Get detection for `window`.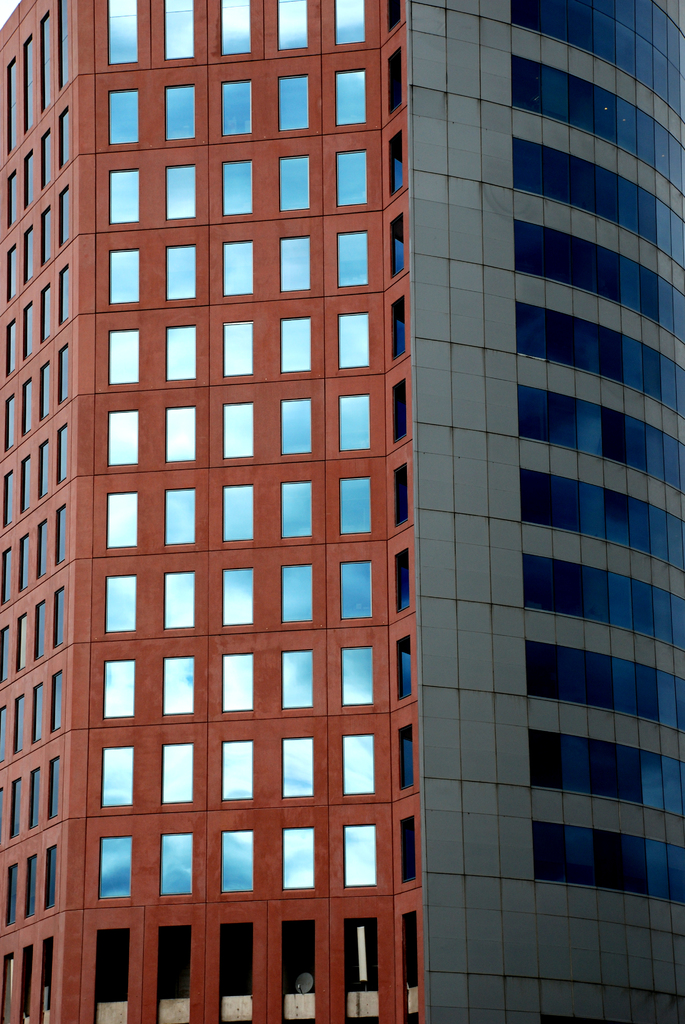
Detection: select_region(59, 424, 69, 483).
